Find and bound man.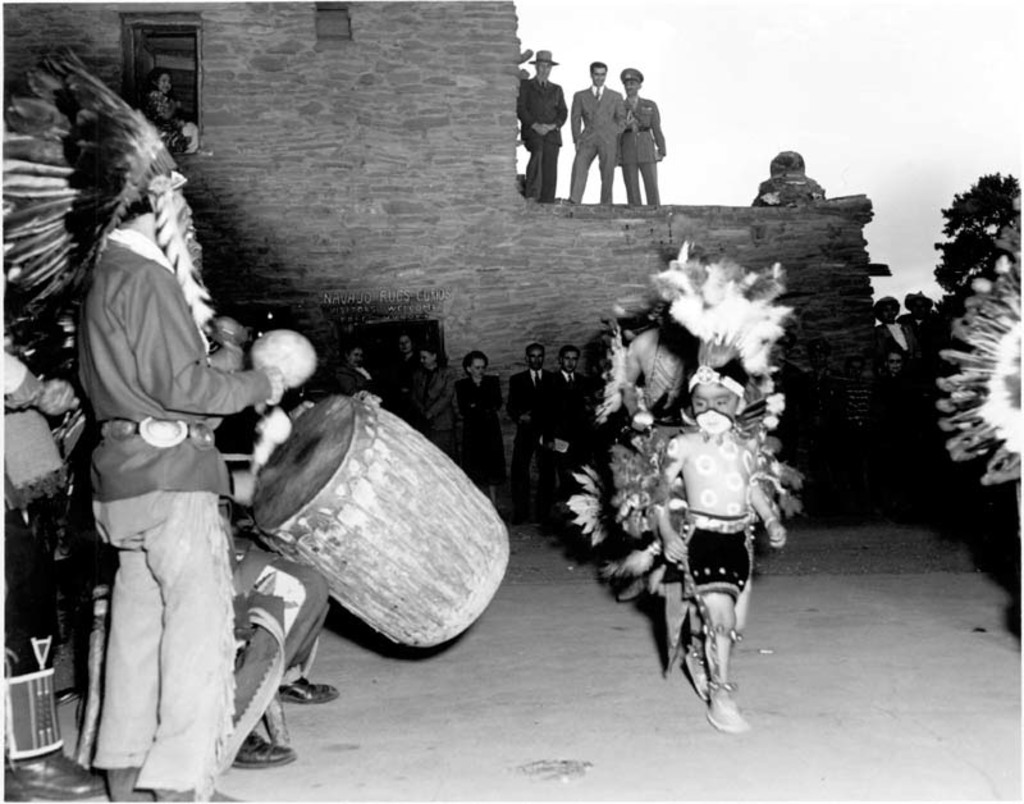
Bound: 506/346/547/512.
